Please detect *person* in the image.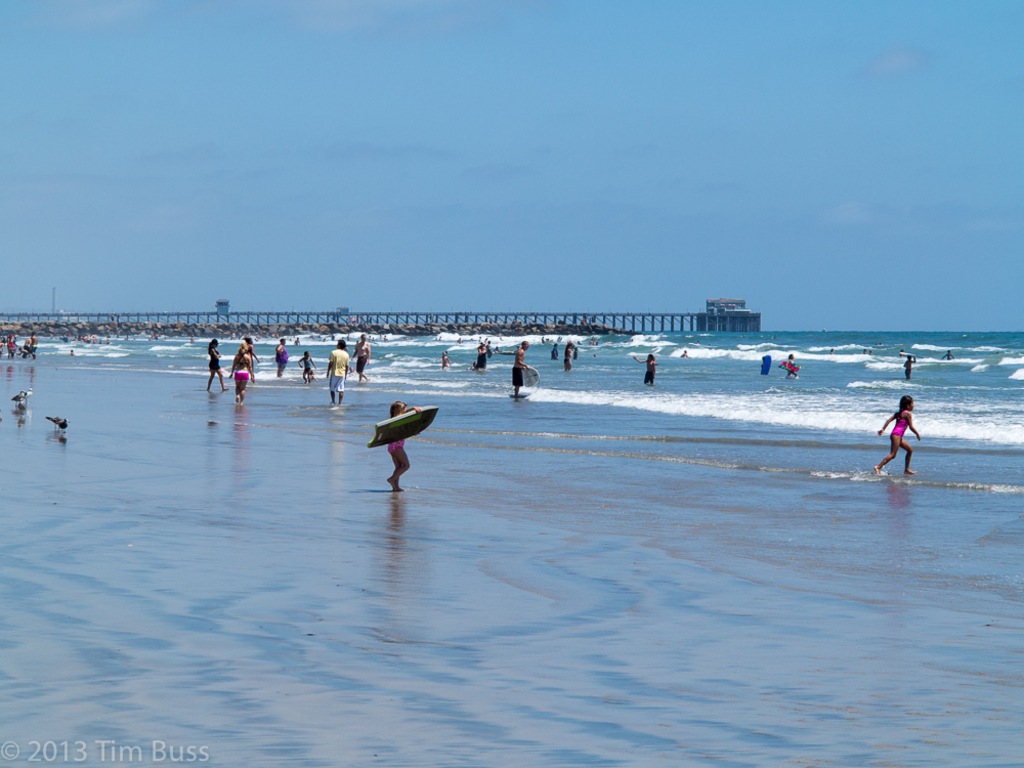
detection(391, 402, 422, 502).
